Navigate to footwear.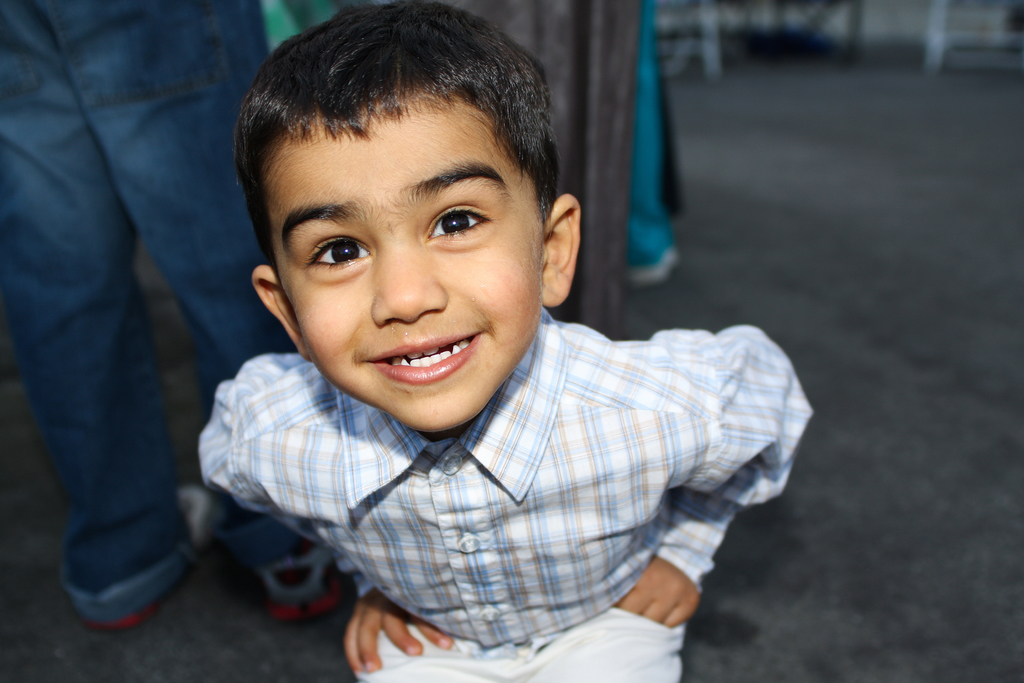
Navigation target: 72, 477, 227, 628.
